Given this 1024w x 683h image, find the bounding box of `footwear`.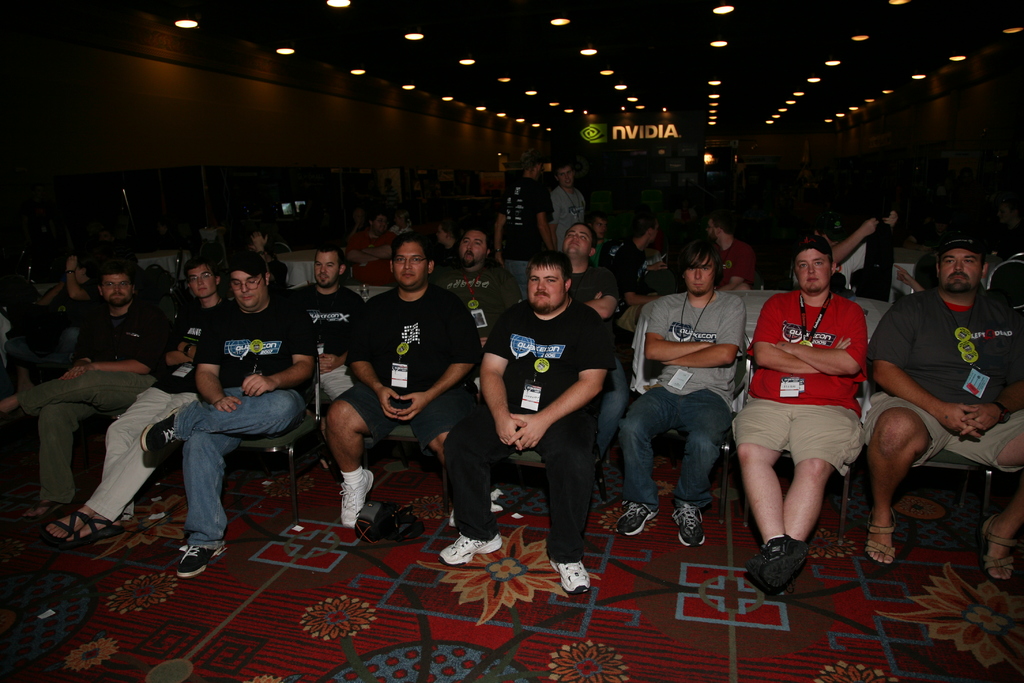
547/562/592/591.
